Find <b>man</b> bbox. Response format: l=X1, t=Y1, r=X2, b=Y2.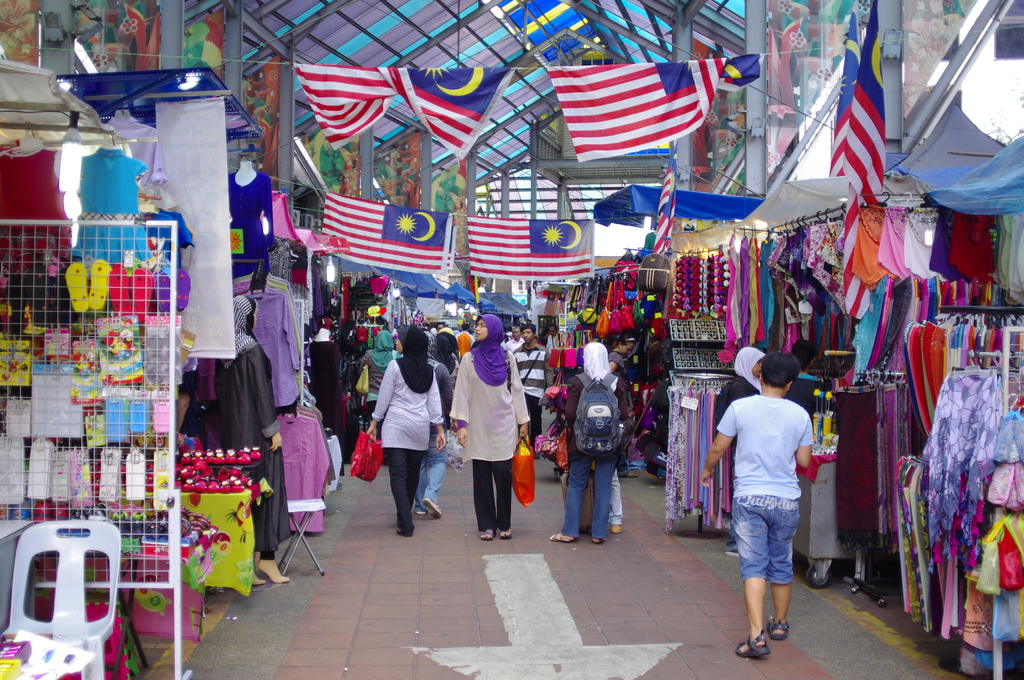
l=541, t=325, r=561, b=352.
